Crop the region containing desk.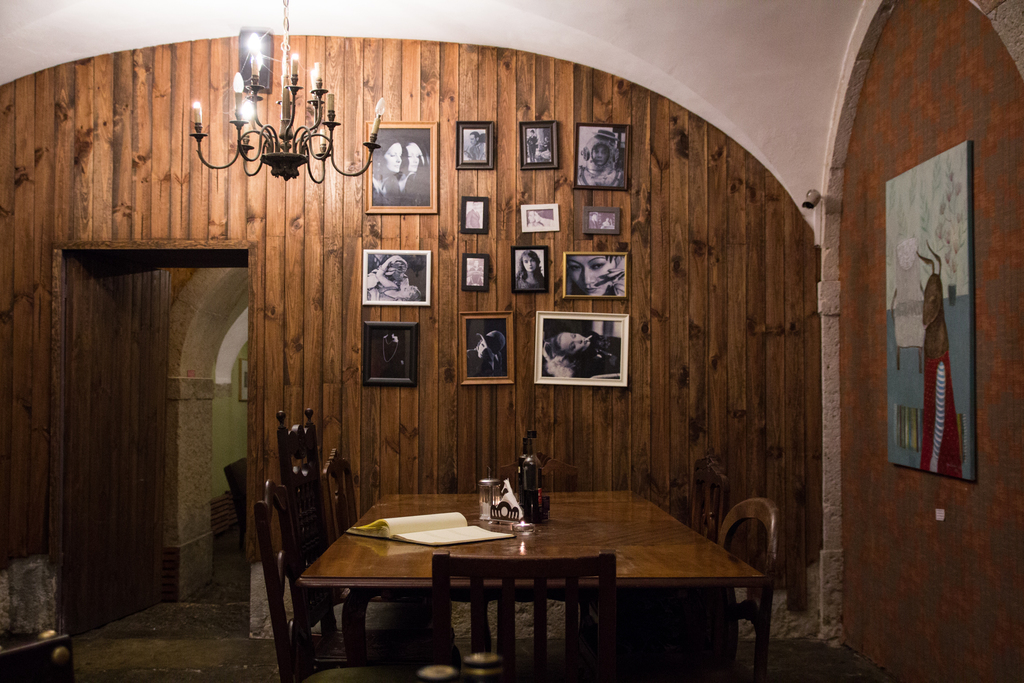
Crop region: x1=285 y1=494 x2=760 y2=682.
